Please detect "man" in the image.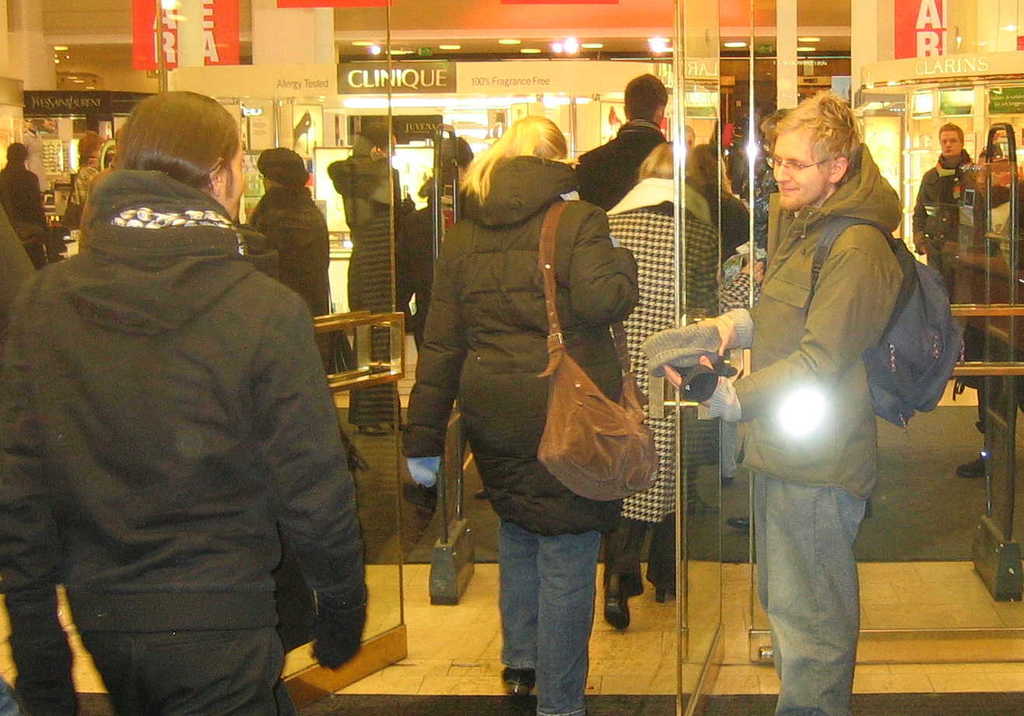
locate(567, 68, 671, 218).
